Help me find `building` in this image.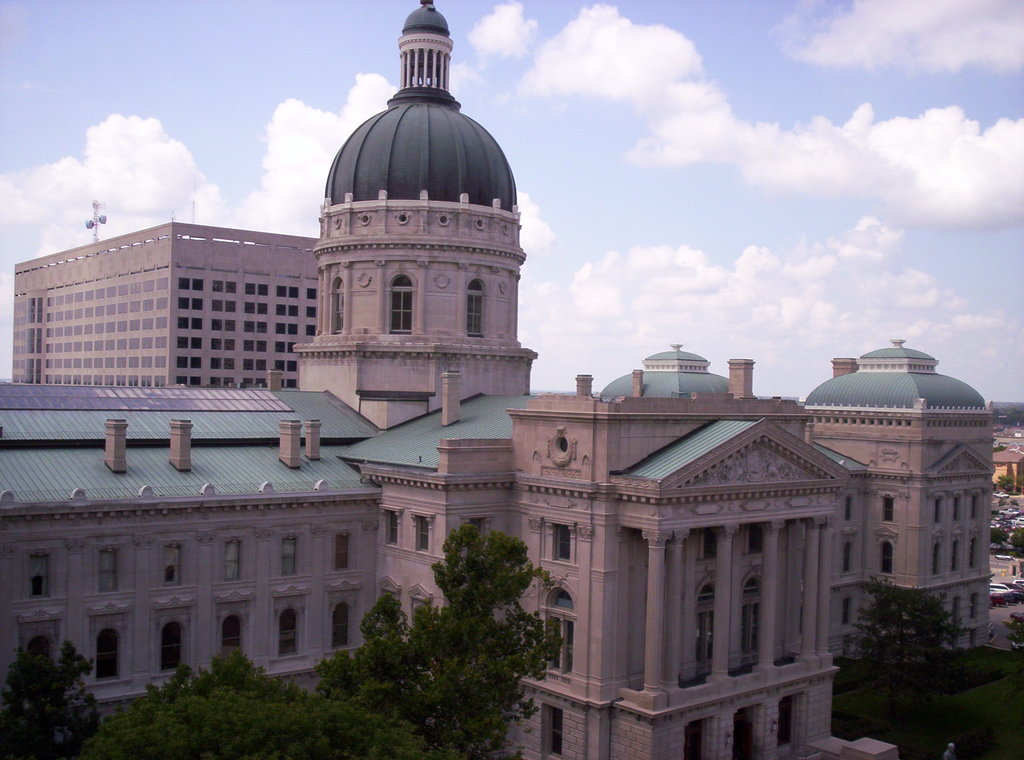
Found it: <region>12, 216, 320, 391</region>.
